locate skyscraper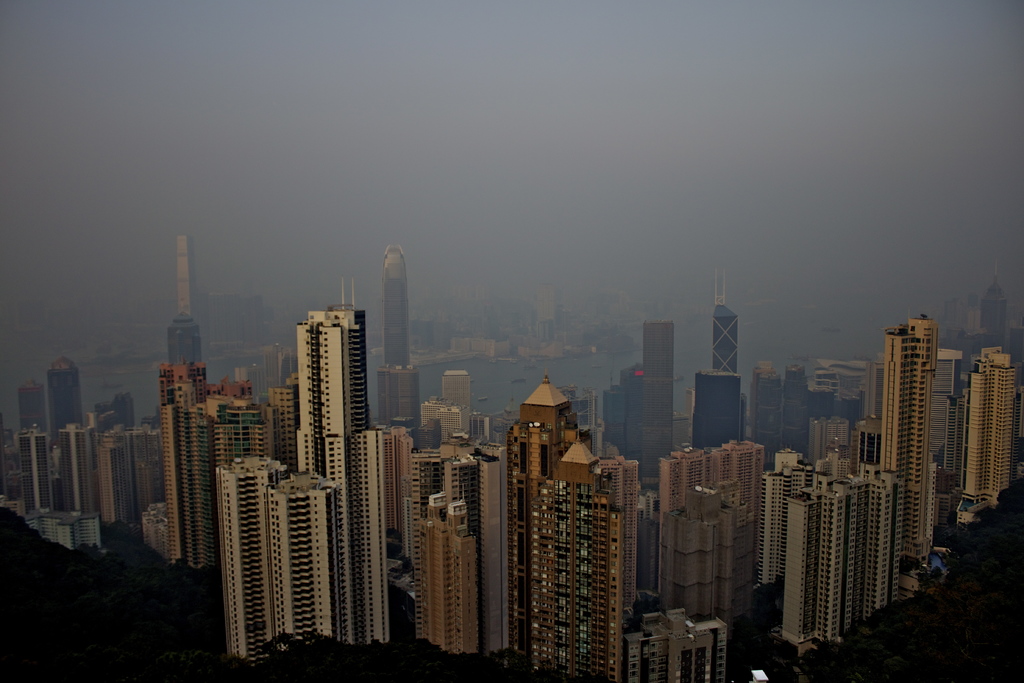
(445, 364, 478, 425)
